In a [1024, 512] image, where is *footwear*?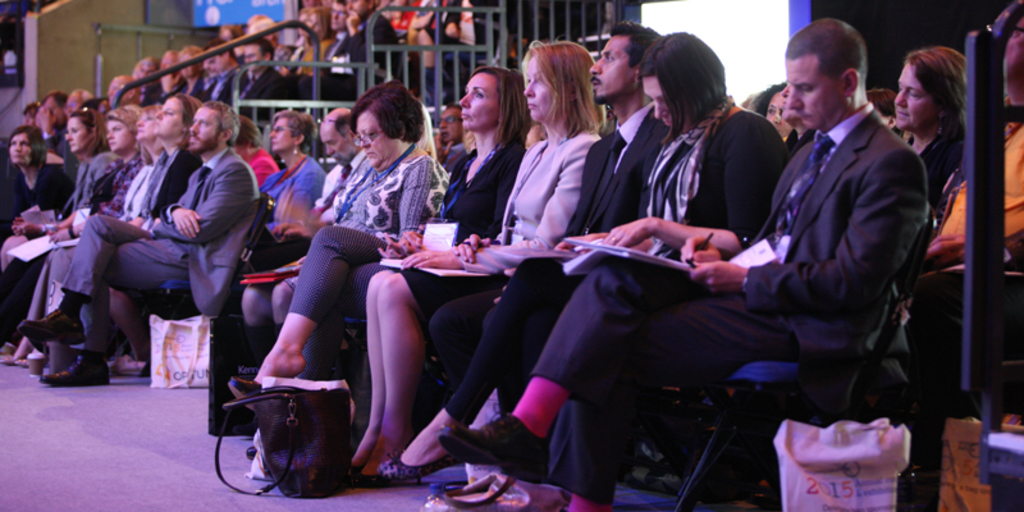
(379,448,462,476).
